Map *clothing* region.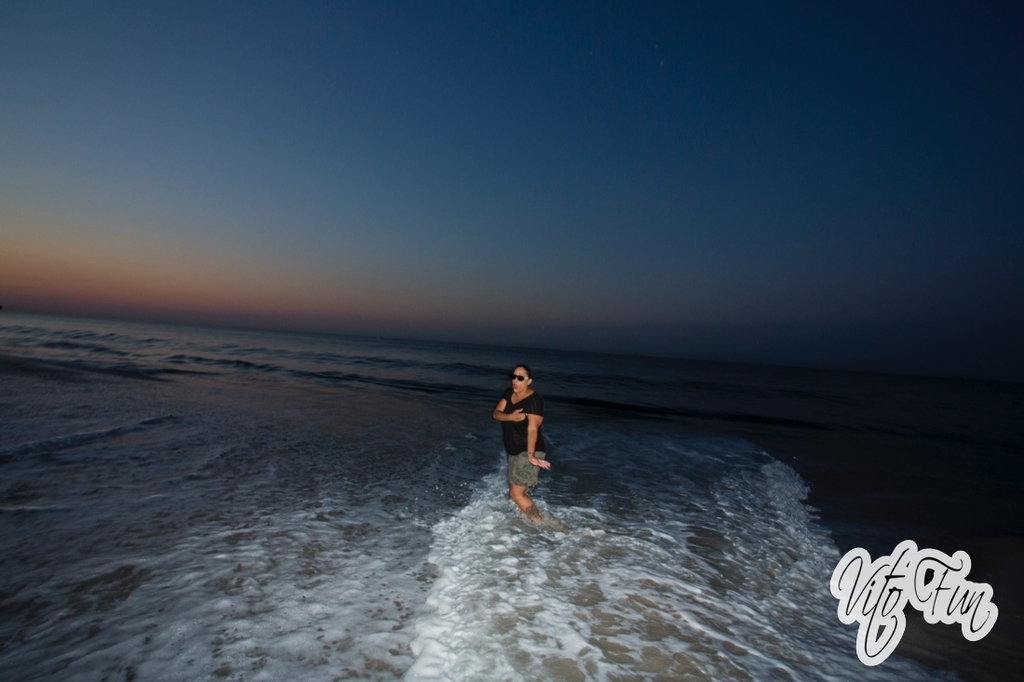
Mapped to [x1=495, y1=385, x2=557, y2=501].
